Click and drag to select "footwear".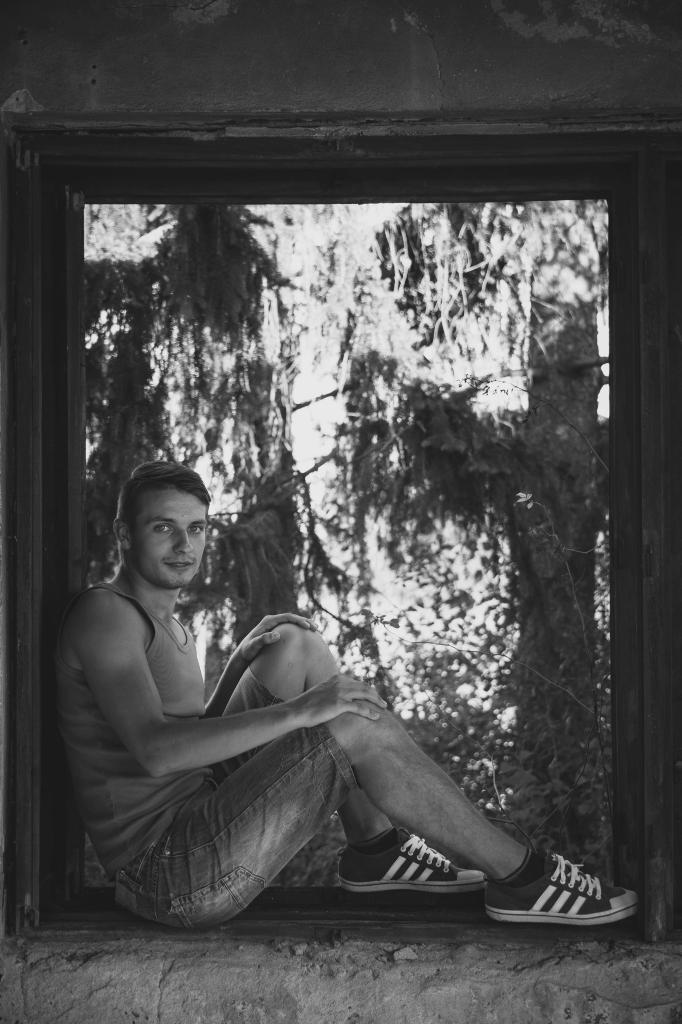
Selection: [left=478, top=844, right=630, bottom=941].
